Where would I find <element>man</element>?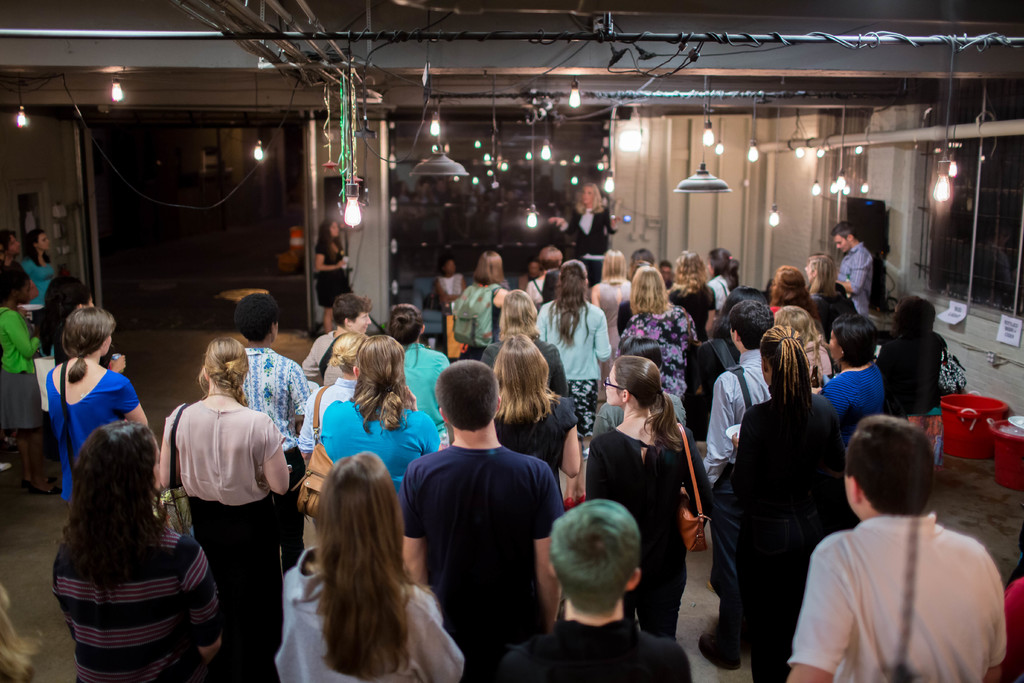
At {"x1": 782, "y1": 415, "x2": 1007, "y2": 682}.
